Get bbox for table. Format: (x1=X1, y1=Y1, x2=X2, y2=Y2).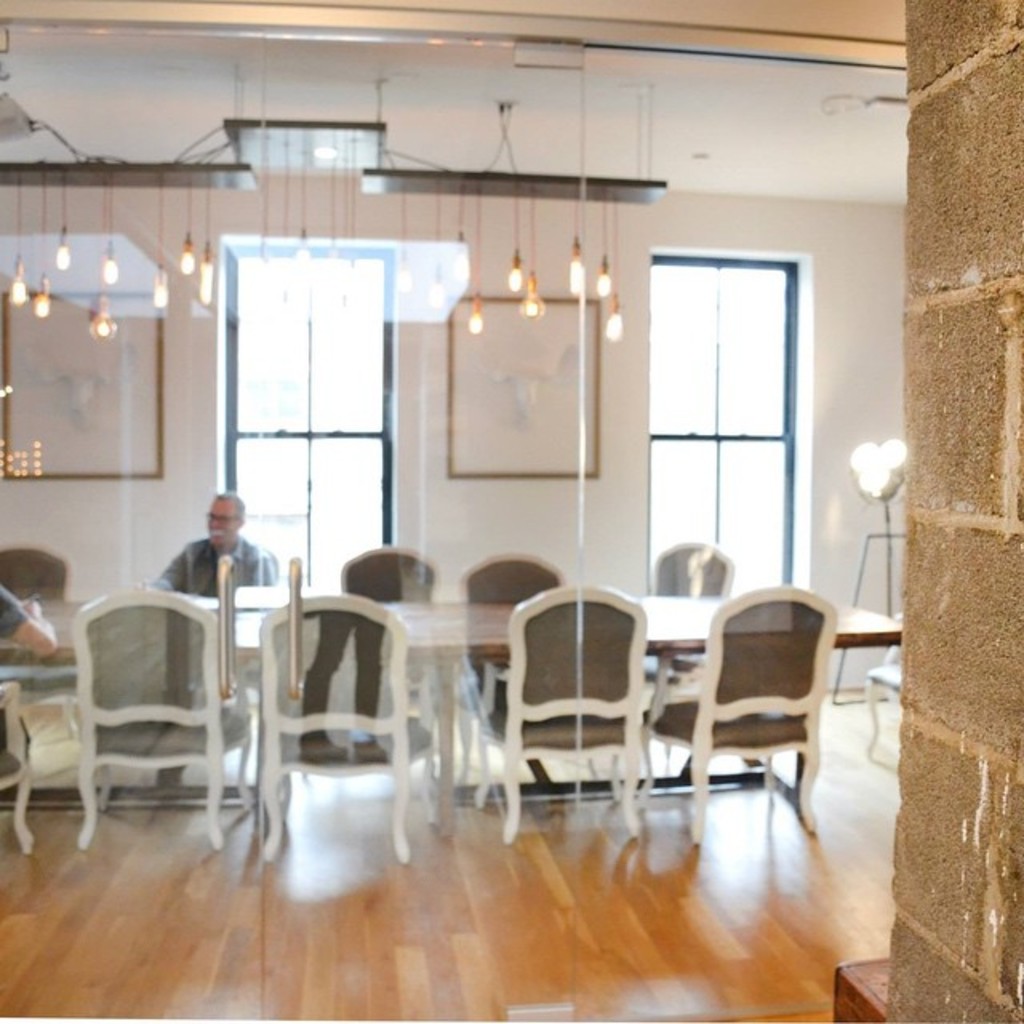
(x1=0, y1=584, x2=902, y2=845).
